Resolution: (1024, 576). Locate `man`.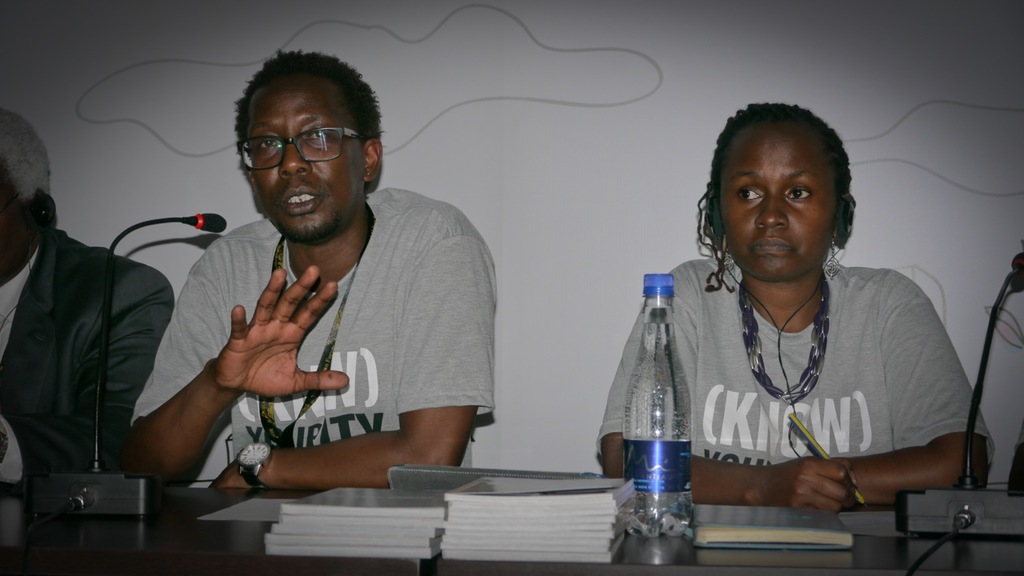
box=[0, 103, 175, 498].
